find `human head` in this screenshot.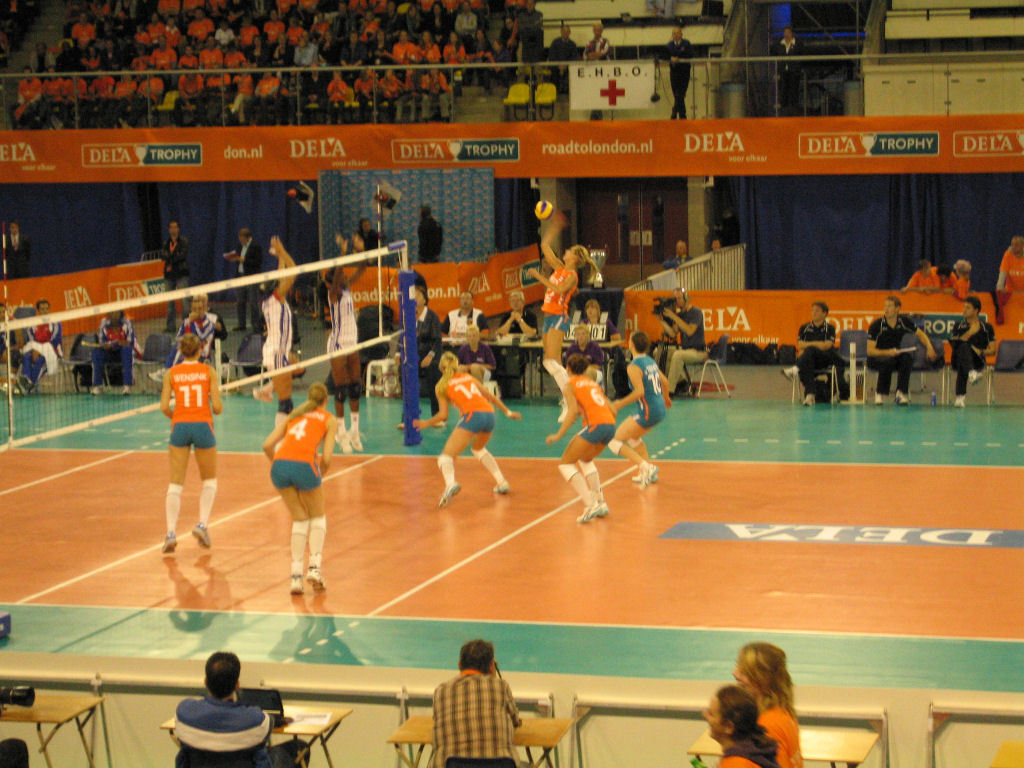
The bounding box for `human head` is bbox=[676, 27, 686, 41].
